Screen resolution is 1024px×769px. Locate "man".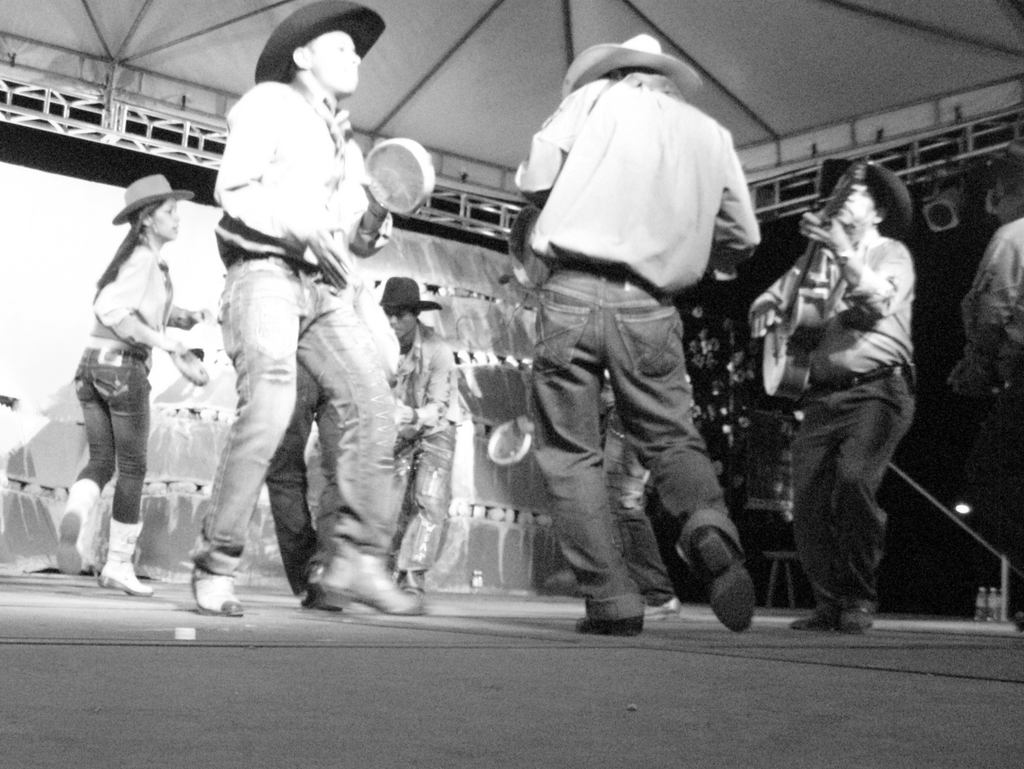
pyautogui.locateOnScreen(187, 0, 433, 616).
